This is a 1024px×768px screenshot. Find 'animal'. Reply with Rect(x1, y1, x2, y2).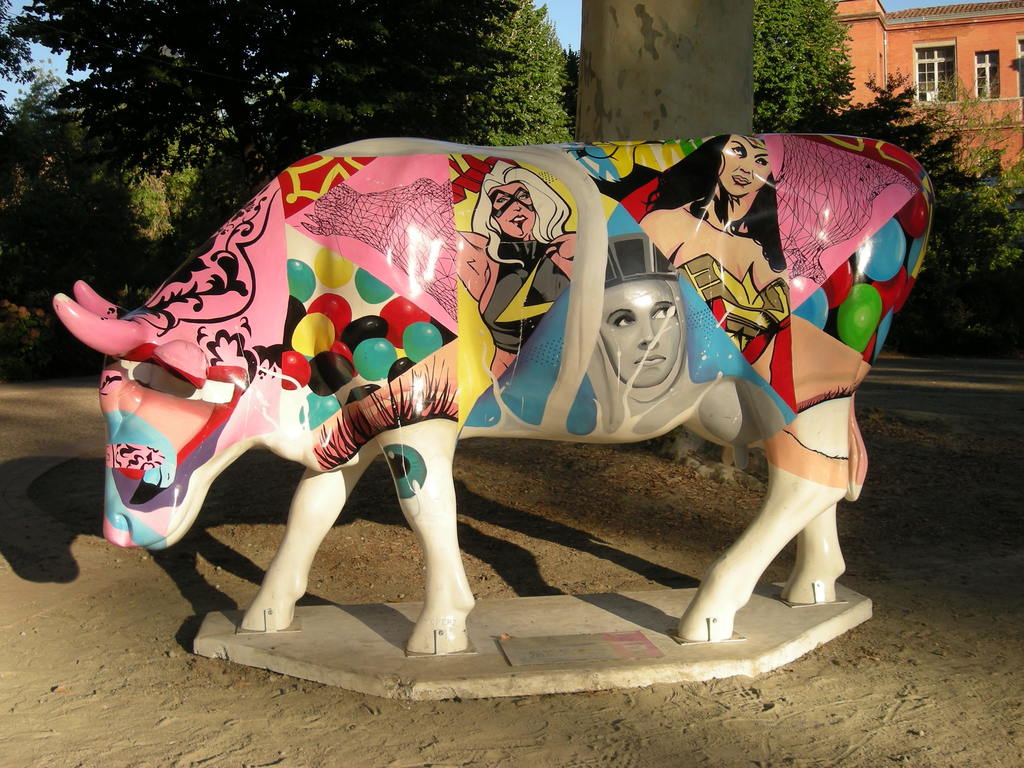
Rect(49, 134, 937, 656).
